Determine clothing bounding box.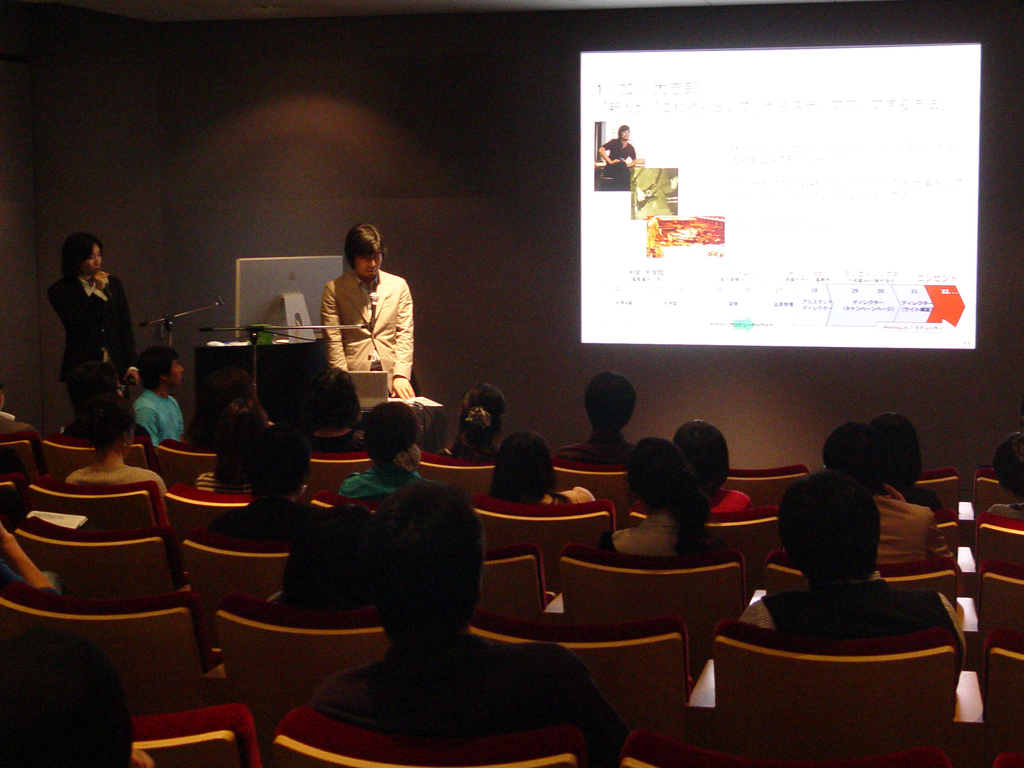
Determined: detection(553, 490, 598, 509).
